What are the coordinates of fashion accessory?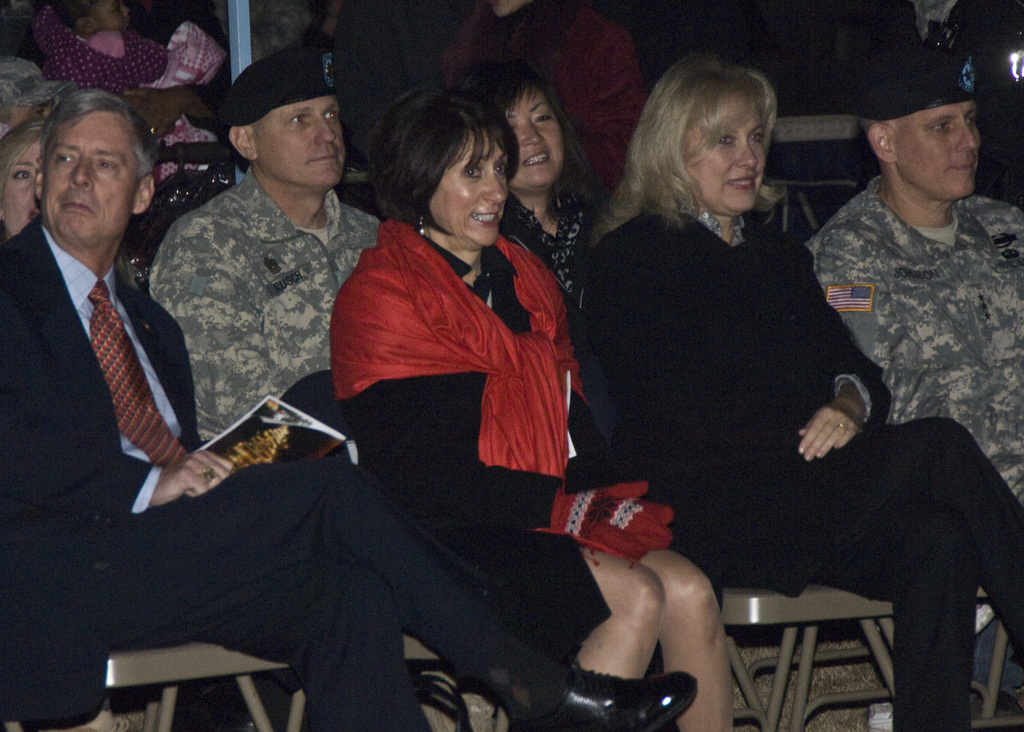
150/125/154/137.
